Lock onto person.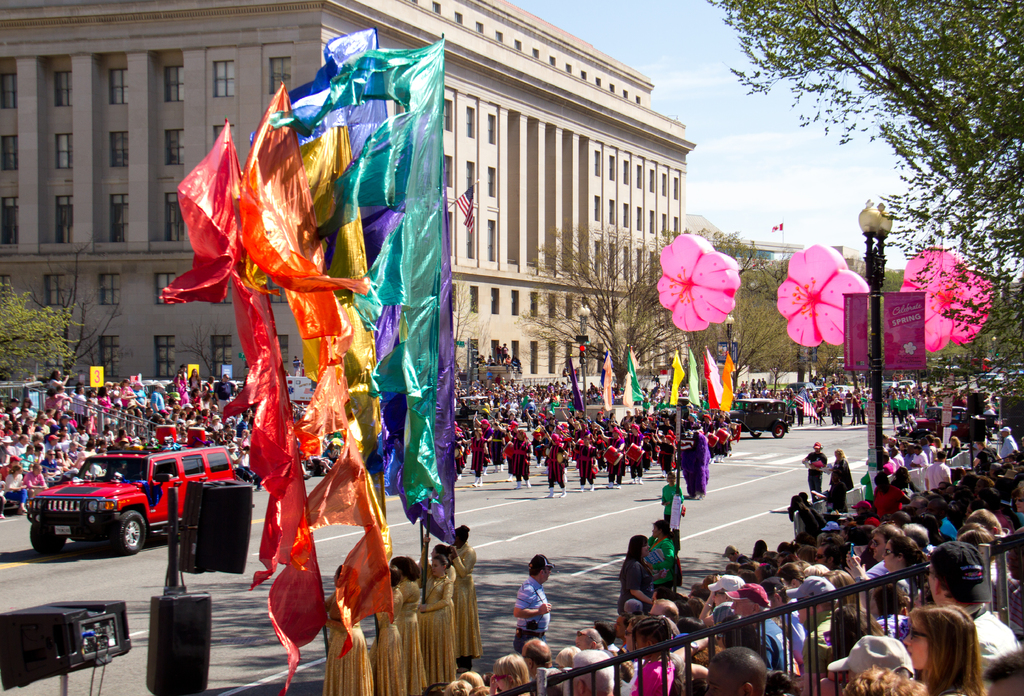
Locked: detection(431, 541, 456, 572).
